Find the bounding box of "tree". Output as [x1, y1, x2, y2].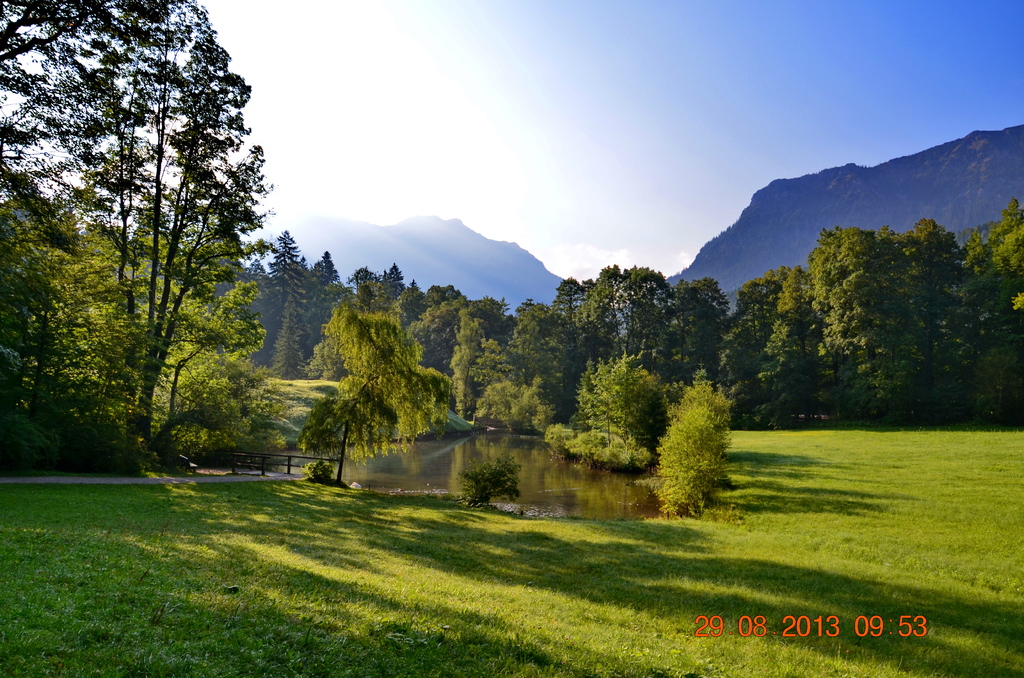
[513, 260, 728, 414].
